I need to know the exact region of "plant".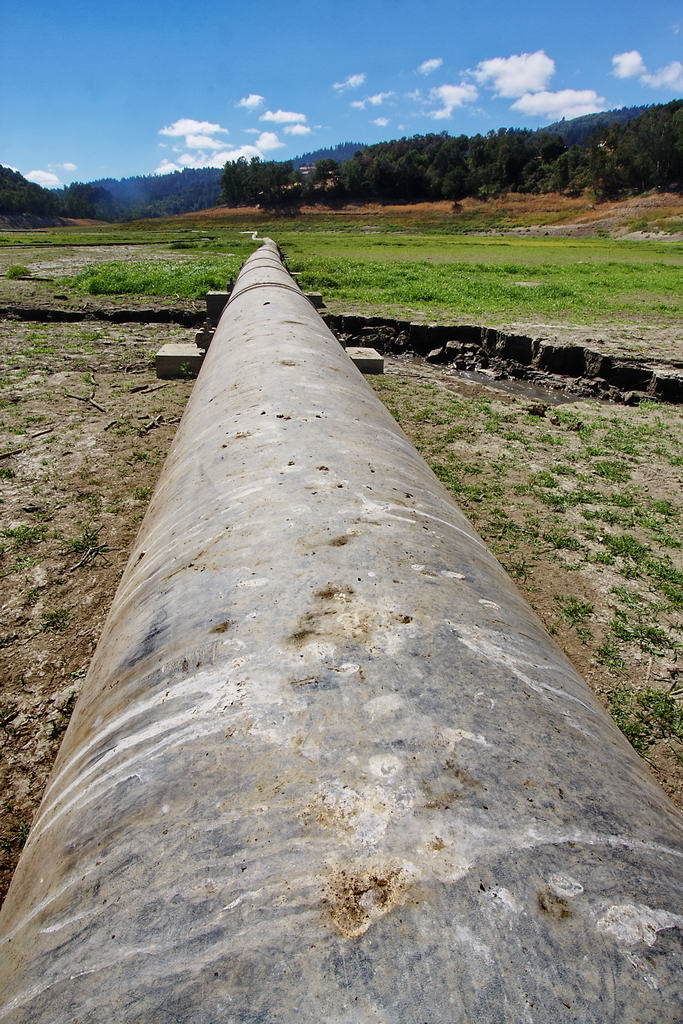
Region: [183,359,196,384].
